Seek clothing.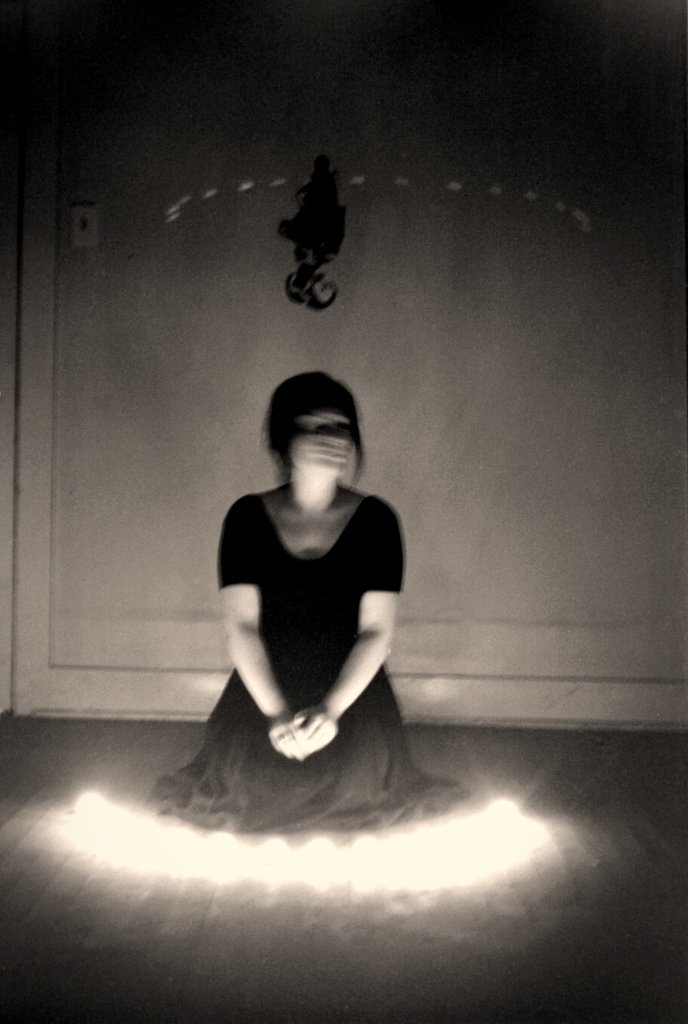
207:470:410:774.
